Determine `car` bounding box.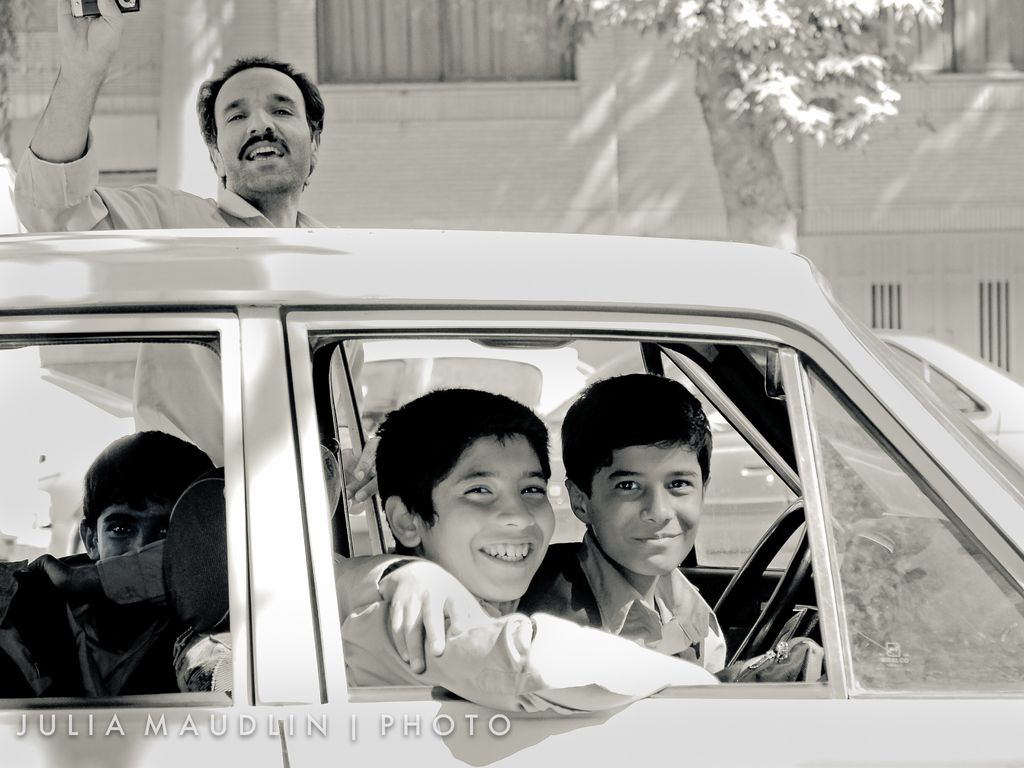
Determined: box(0, 223, 1023, 767).
